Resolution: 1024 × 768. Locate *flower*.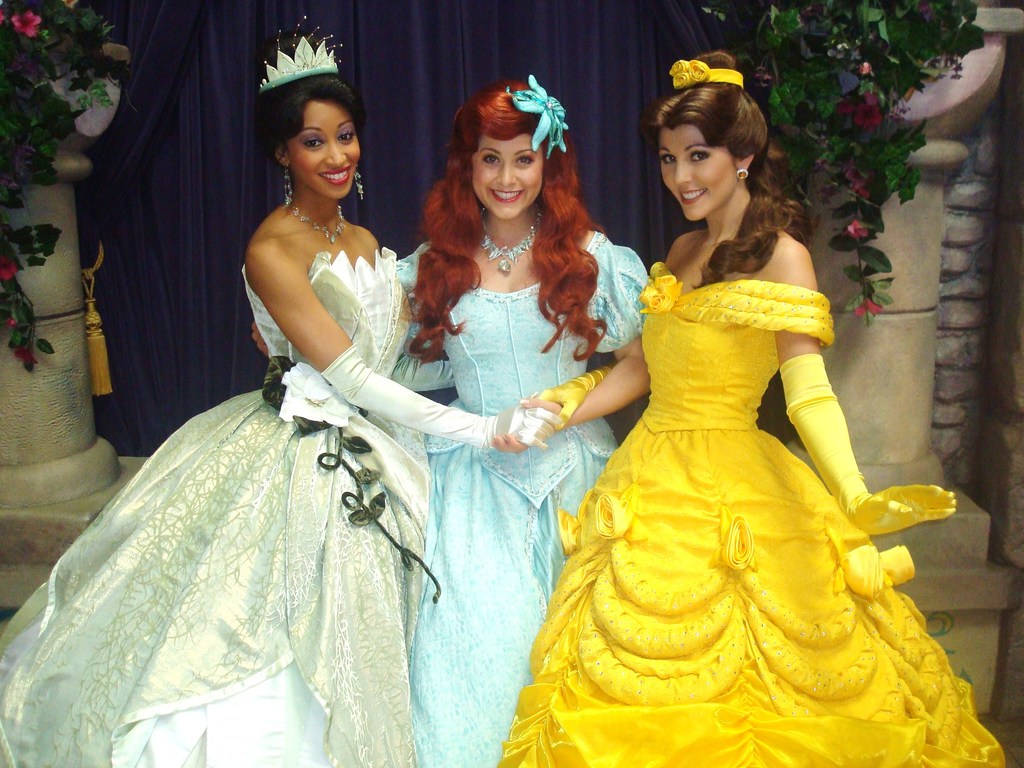
(691, 58, 710, 84).
